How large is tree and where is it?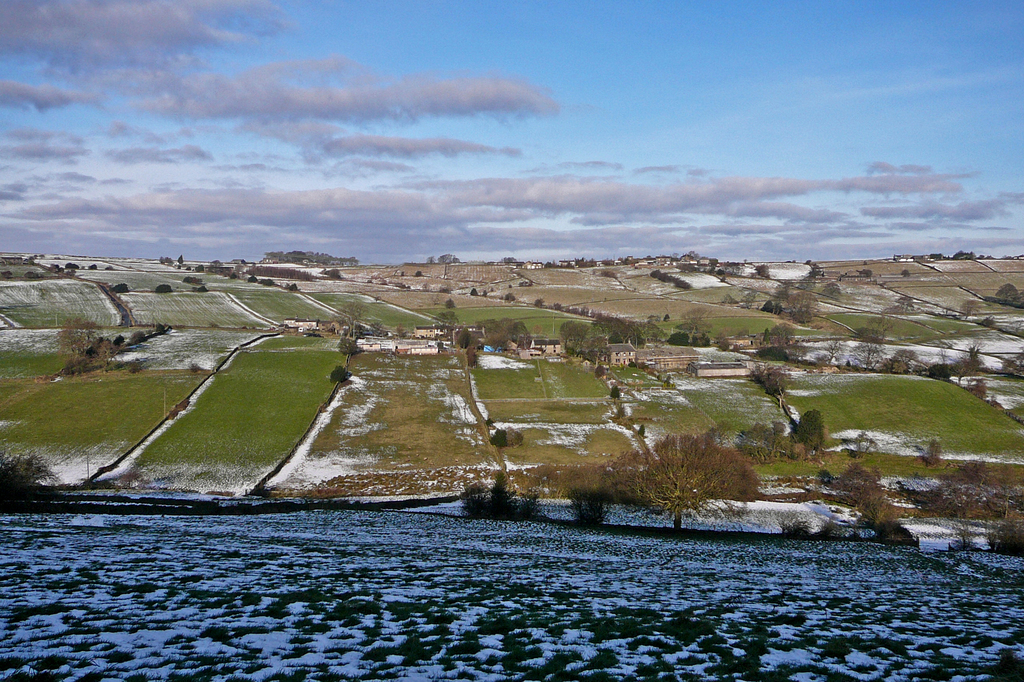
Bounding box: {"x1": 500, "y1": 255, "x2": 517, "y2": 263}.
